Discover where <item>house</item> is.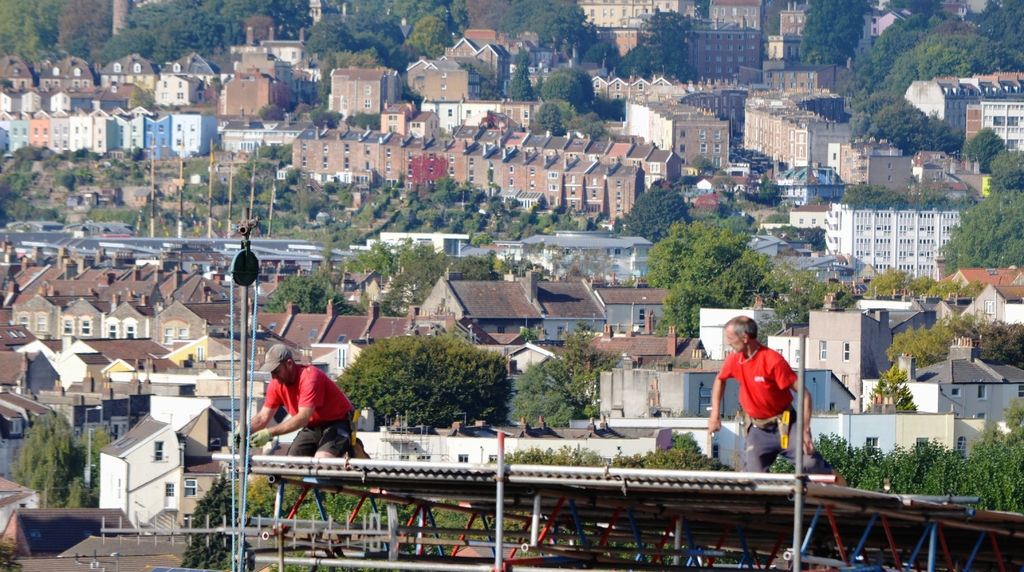
Discovered at detection(288, 297, 719, 388).
